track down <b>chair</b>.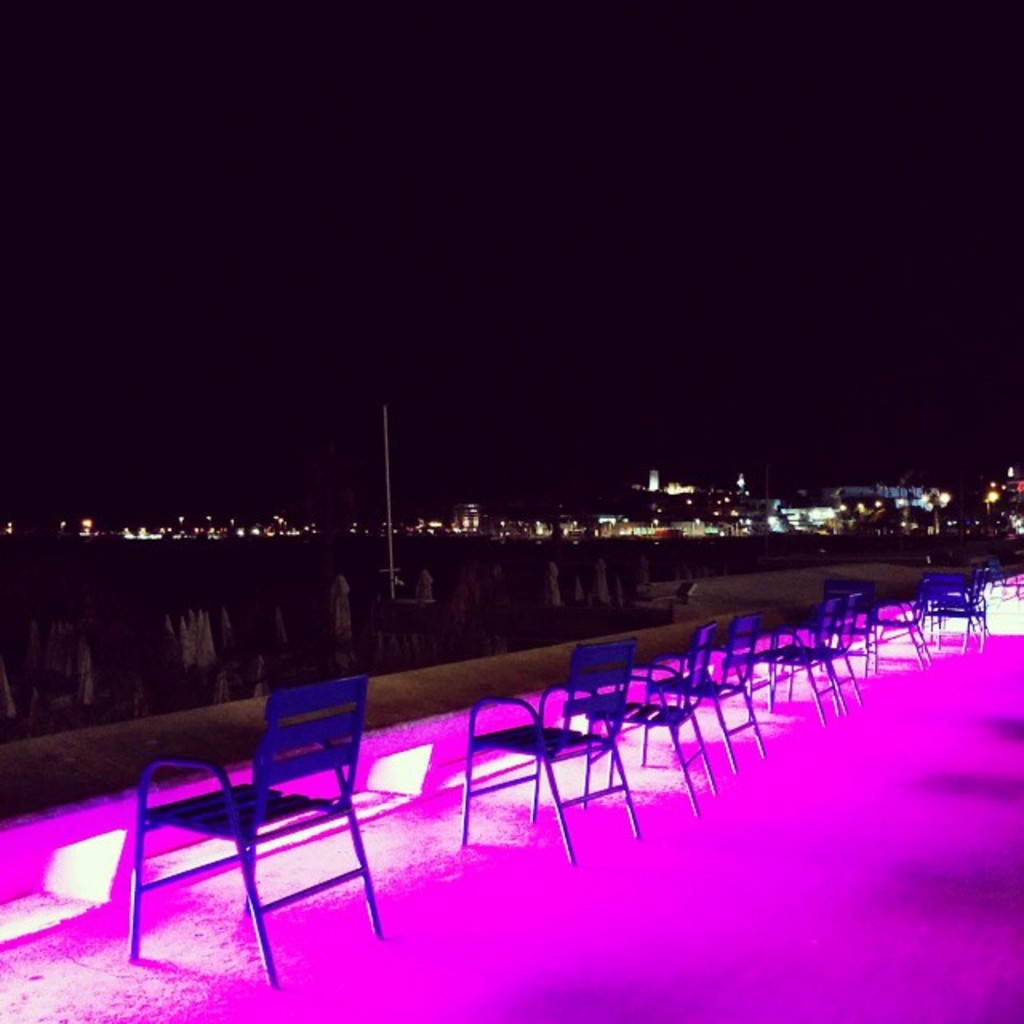
Tracked to l=738, t=595, r=842, b=728.
